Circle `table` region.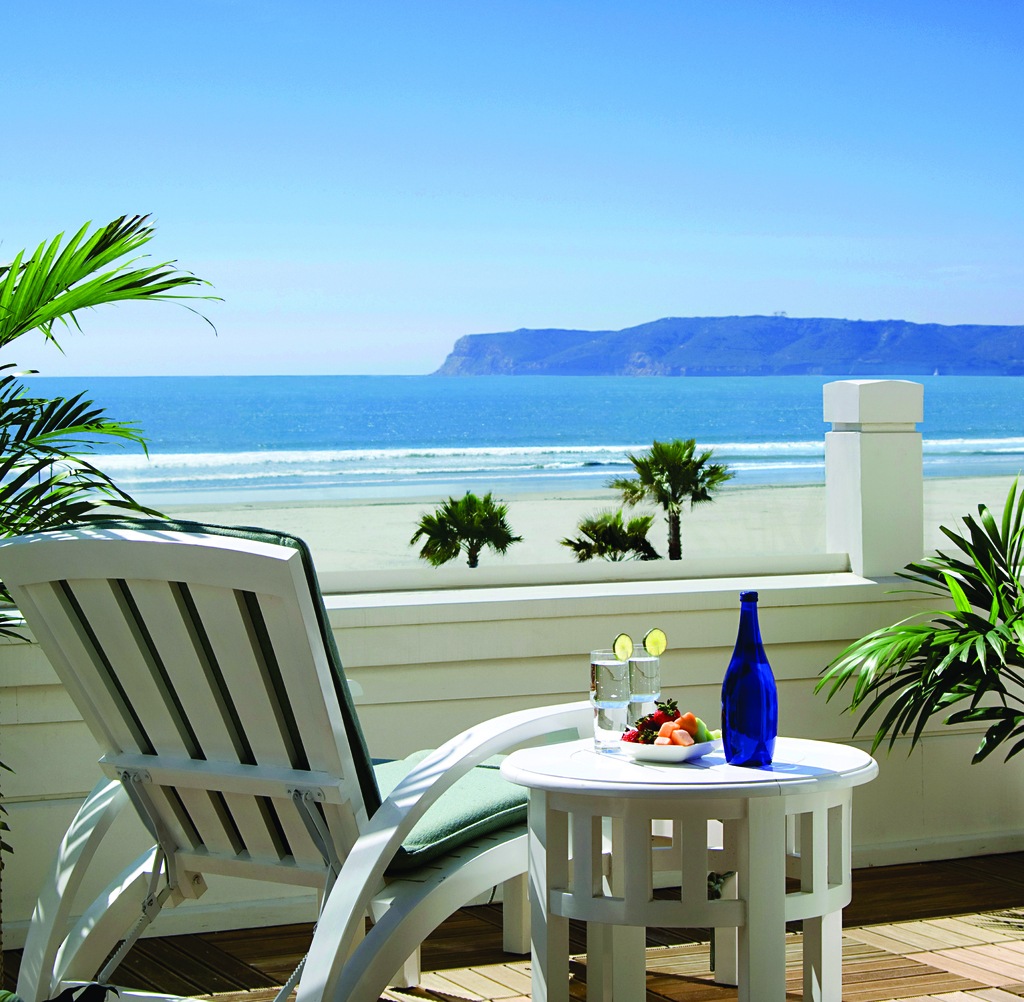
Region: 493, 721, 869, 993.
